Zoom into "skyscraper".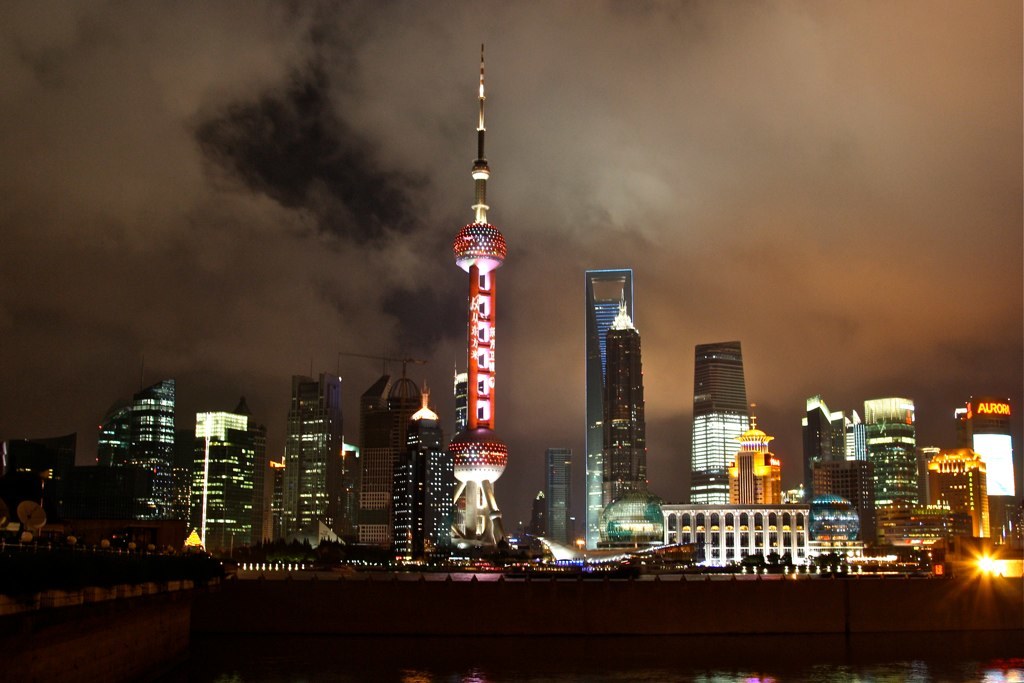
Zoom target: 191/403/253/552.
